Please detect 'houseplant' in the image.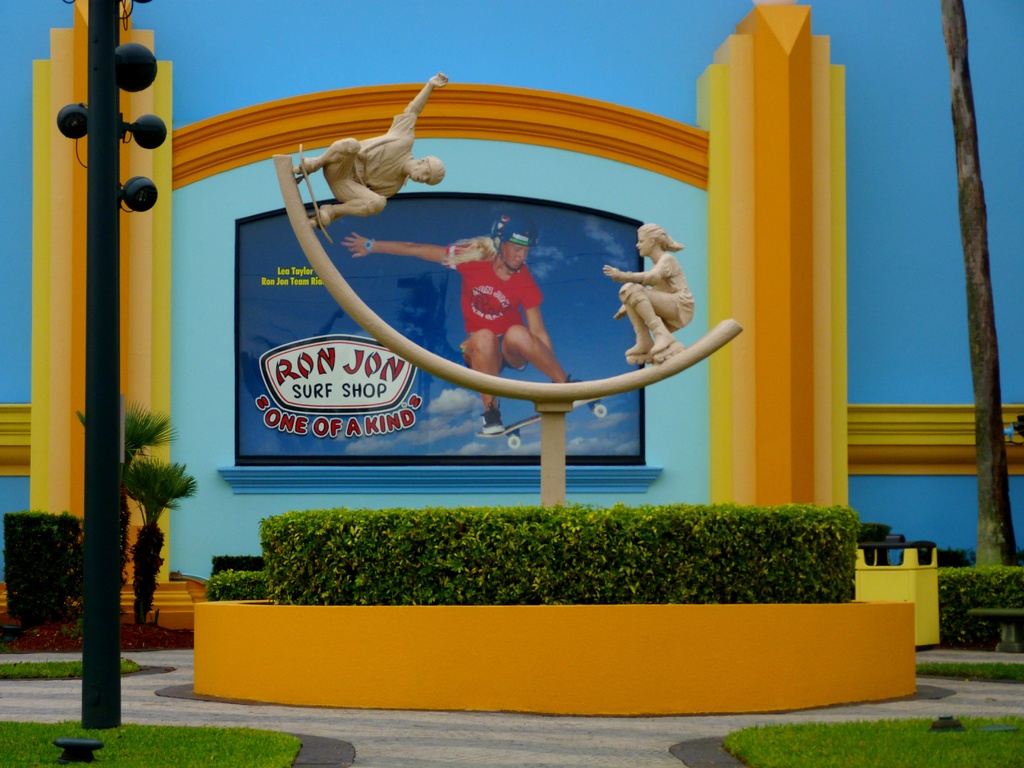
(left=939, top=563, right=1023, bottom=650).
